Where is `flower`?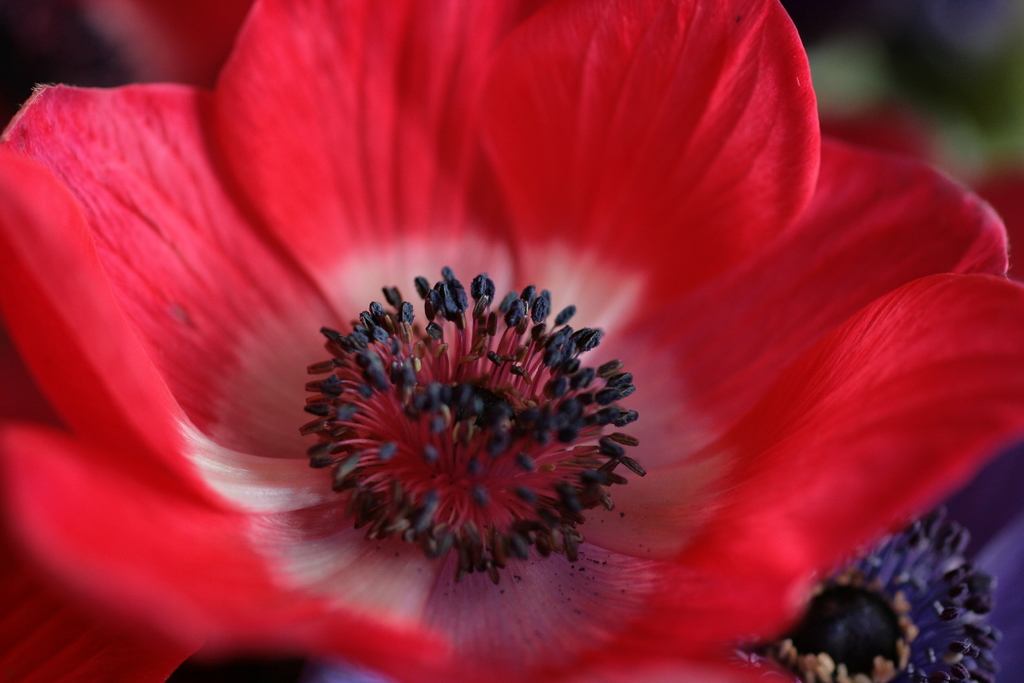
bbox(0, 3, 1023, 661).
